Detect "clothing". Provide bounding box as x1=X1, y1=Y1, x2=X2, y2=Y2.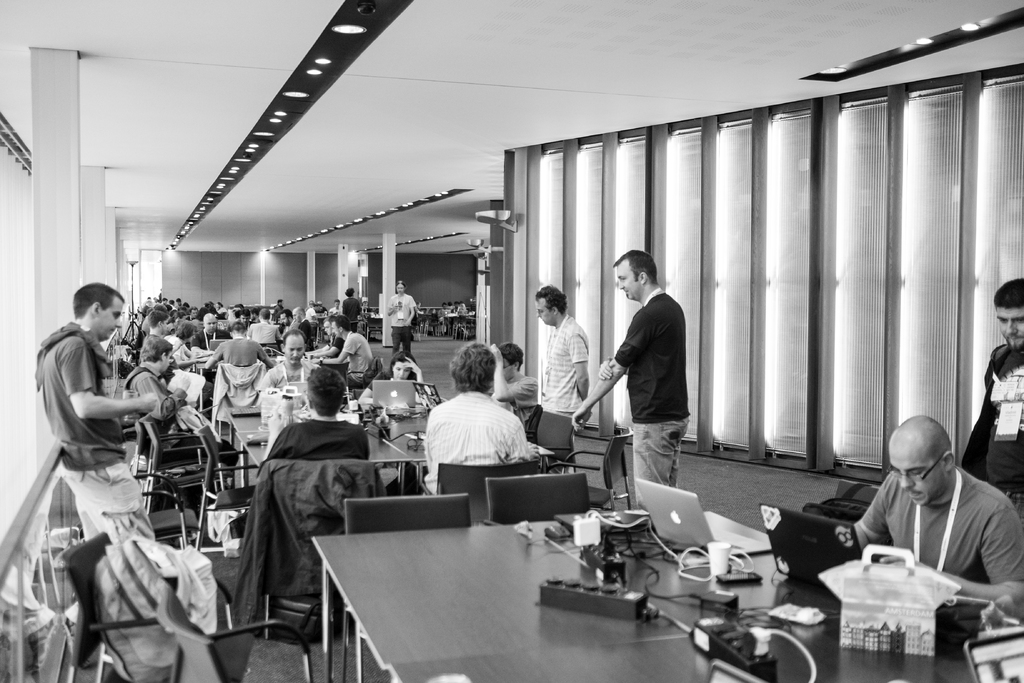
x1=156, y1=290, x2=161, y2=302.
